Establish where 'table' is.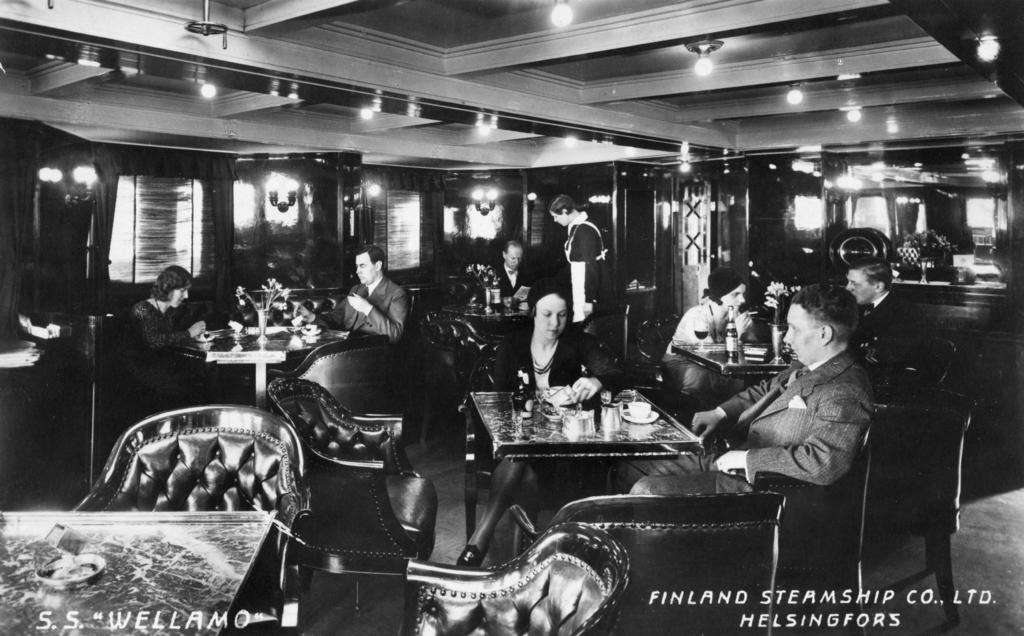
Established at locate(1, 500, 294, 634).
